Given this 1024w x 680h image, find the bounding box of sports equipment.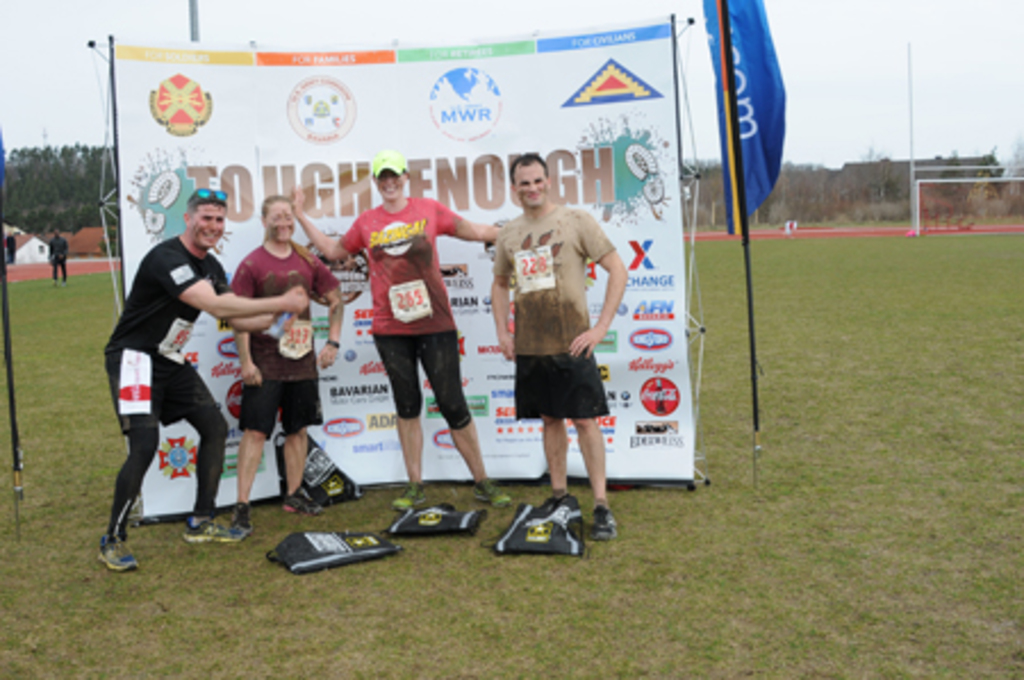
x1=175 y1=509 x2=225 y2=544.
